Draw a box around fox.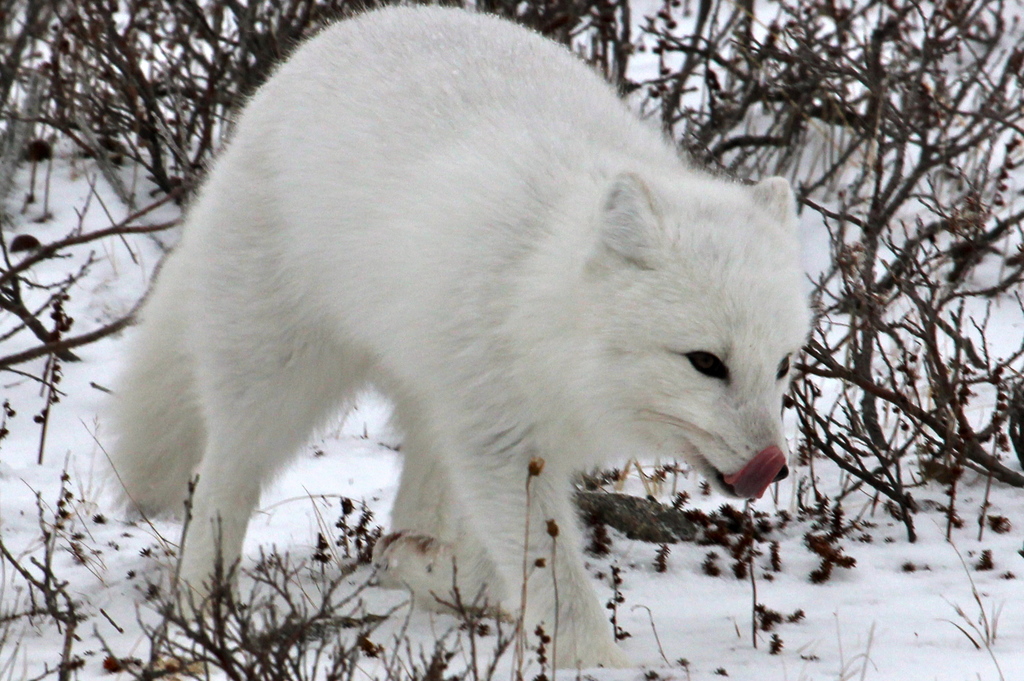
<bbox>92, 1, 818, 671</bbox>.
